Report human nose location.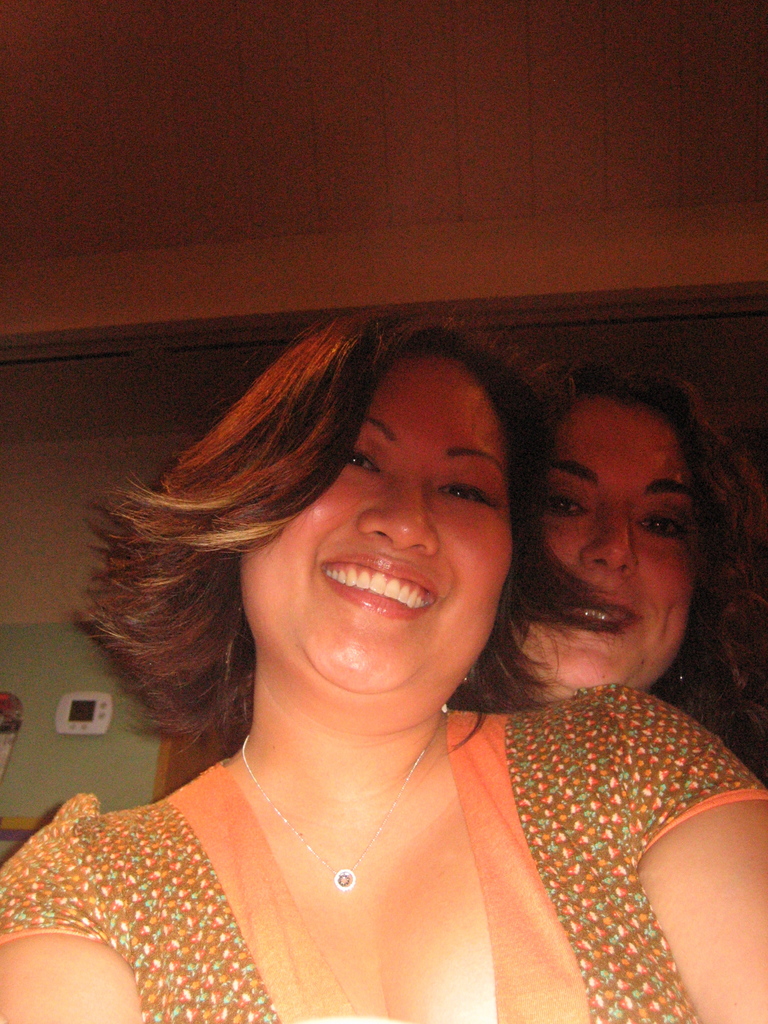
Report: box(358, 484, 436, 557).
